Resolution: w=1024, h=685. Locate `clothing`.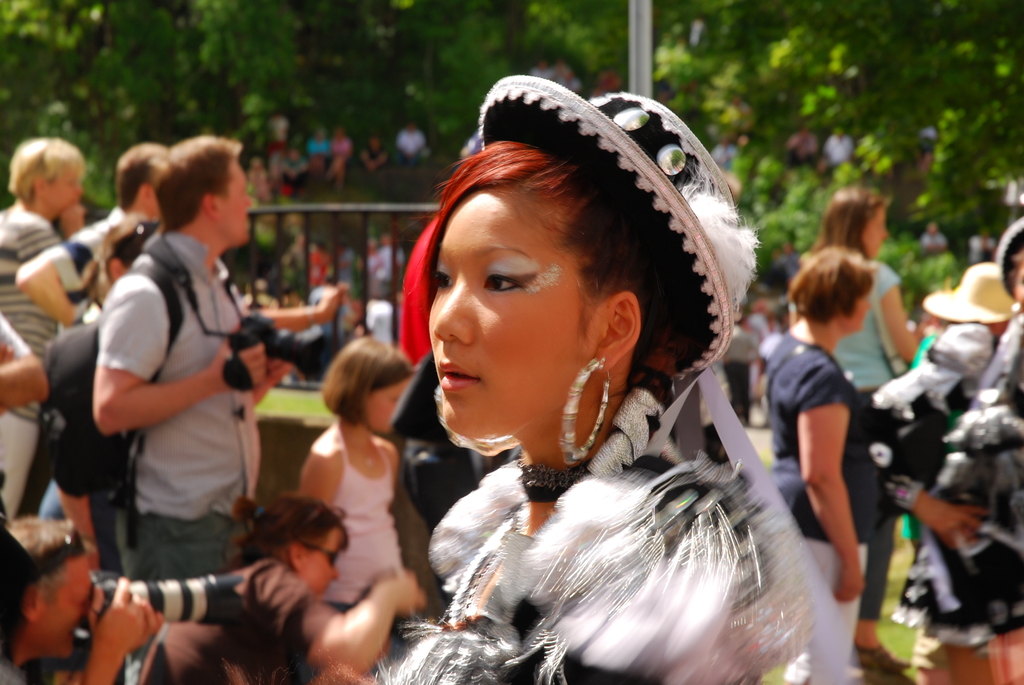
764/336/879/654.
